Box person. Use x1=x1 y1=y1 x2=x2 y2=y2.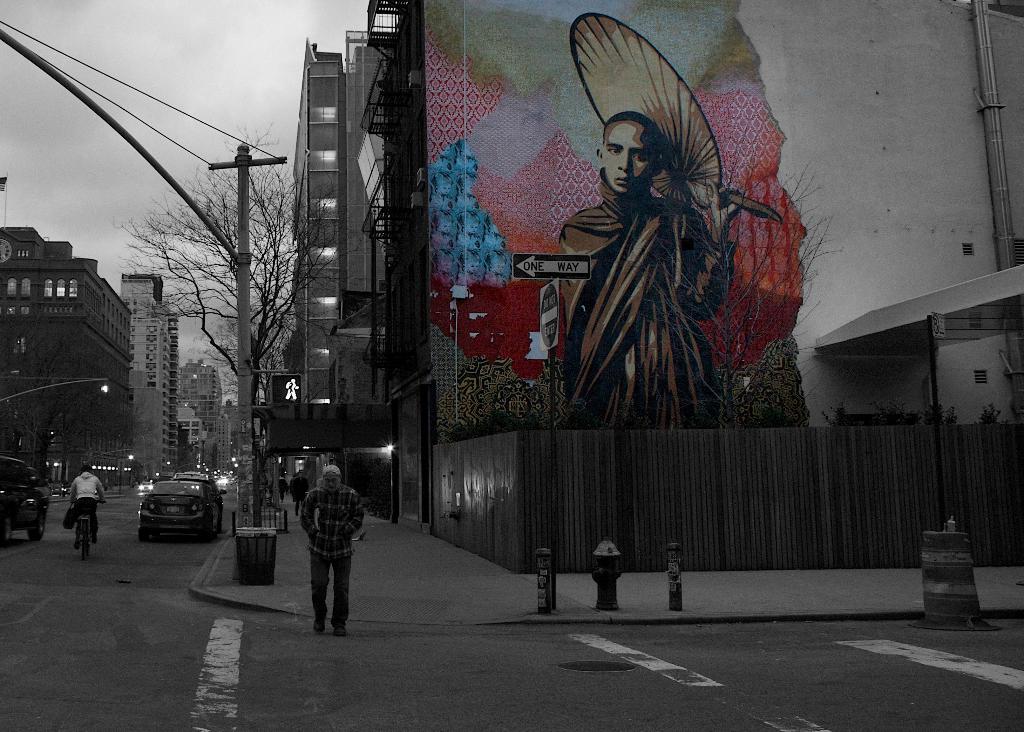
x1=274 y1=474 x2=291 y2=501.
